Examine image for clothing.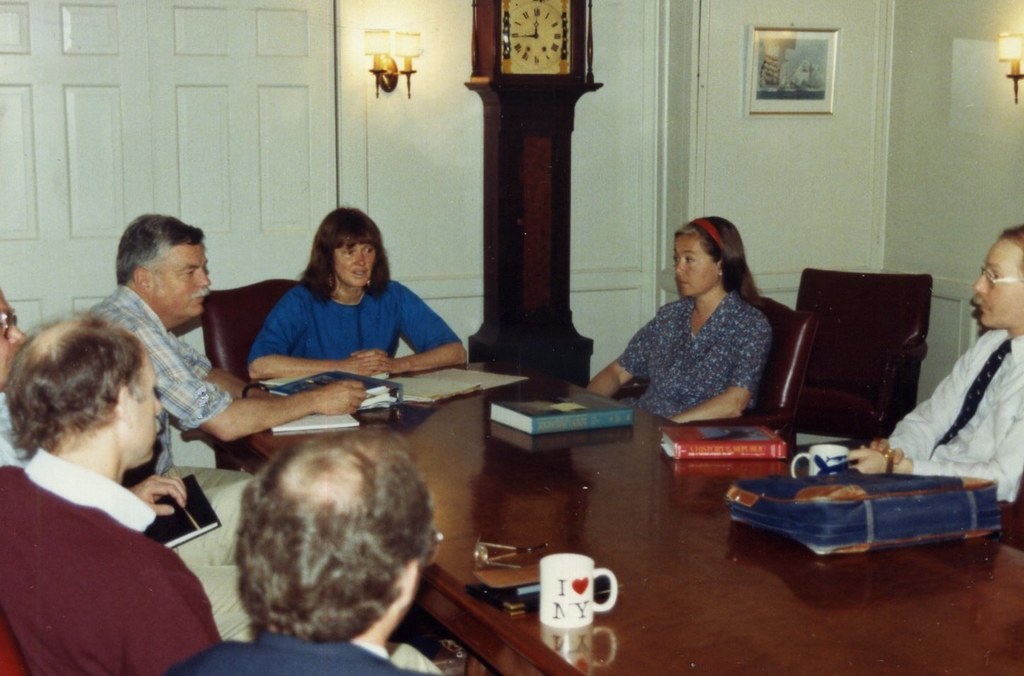
Examination result: (x1=84, y1=283, x2=253, y2=490).
